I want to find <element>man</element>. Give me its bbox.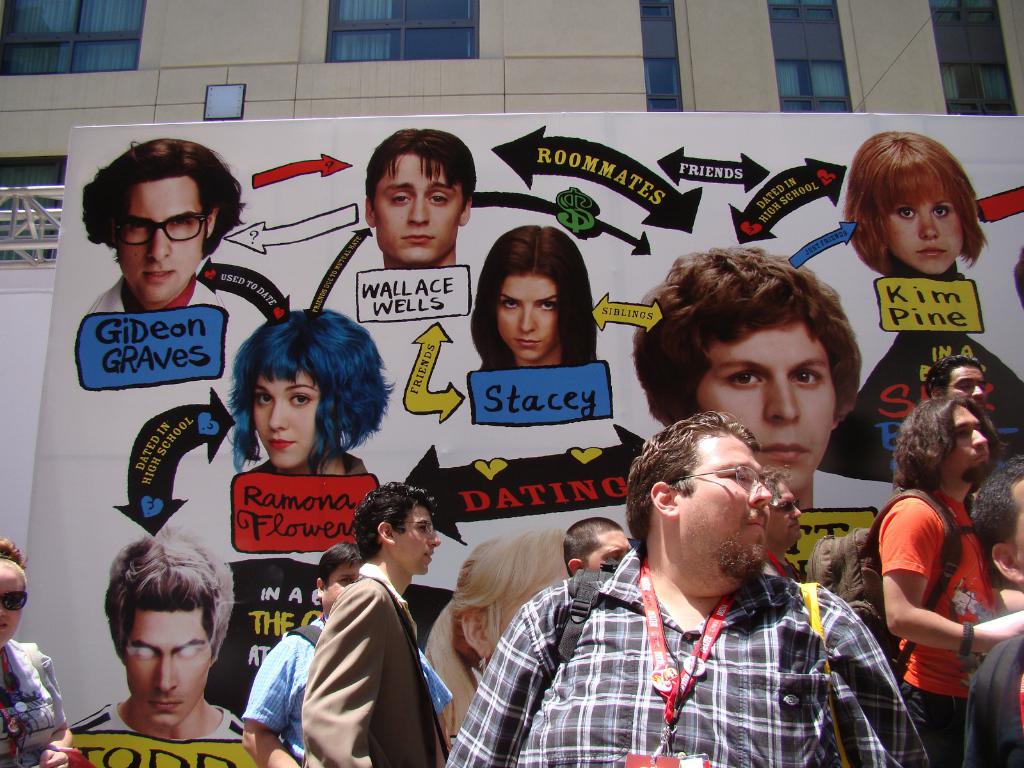
[762, 465, 799, 580].
